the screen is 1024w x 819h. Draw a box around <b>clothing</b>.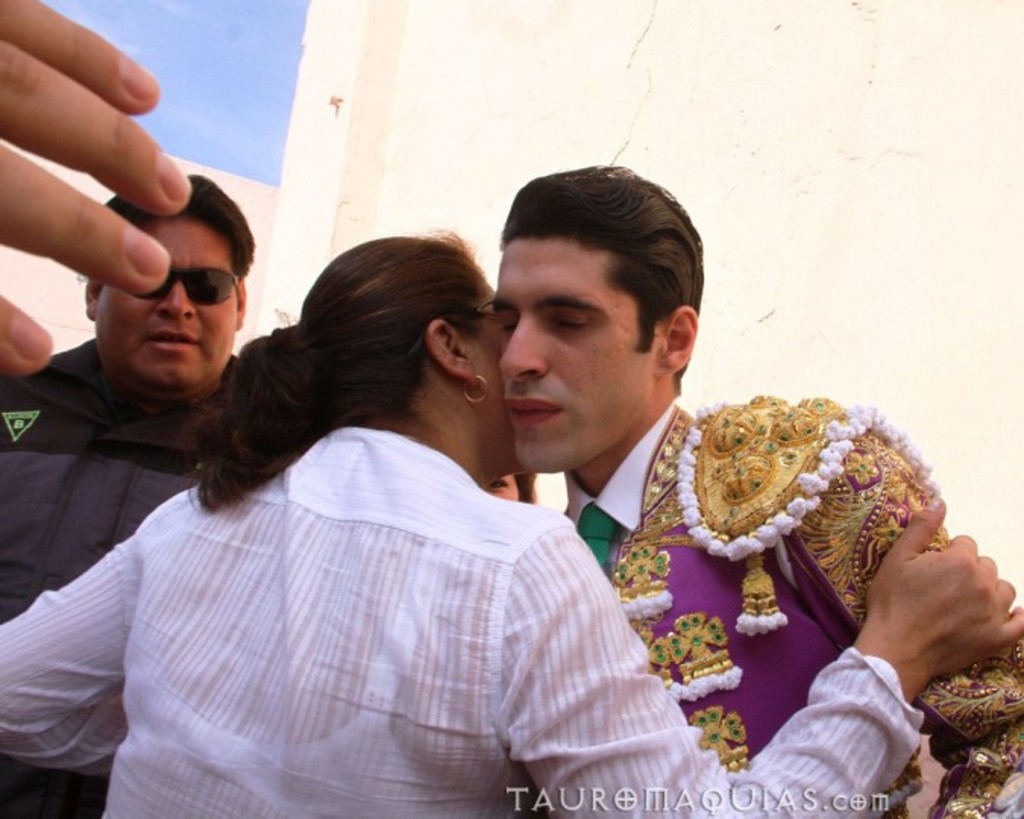
BBox(0, 420, 930, 817).
